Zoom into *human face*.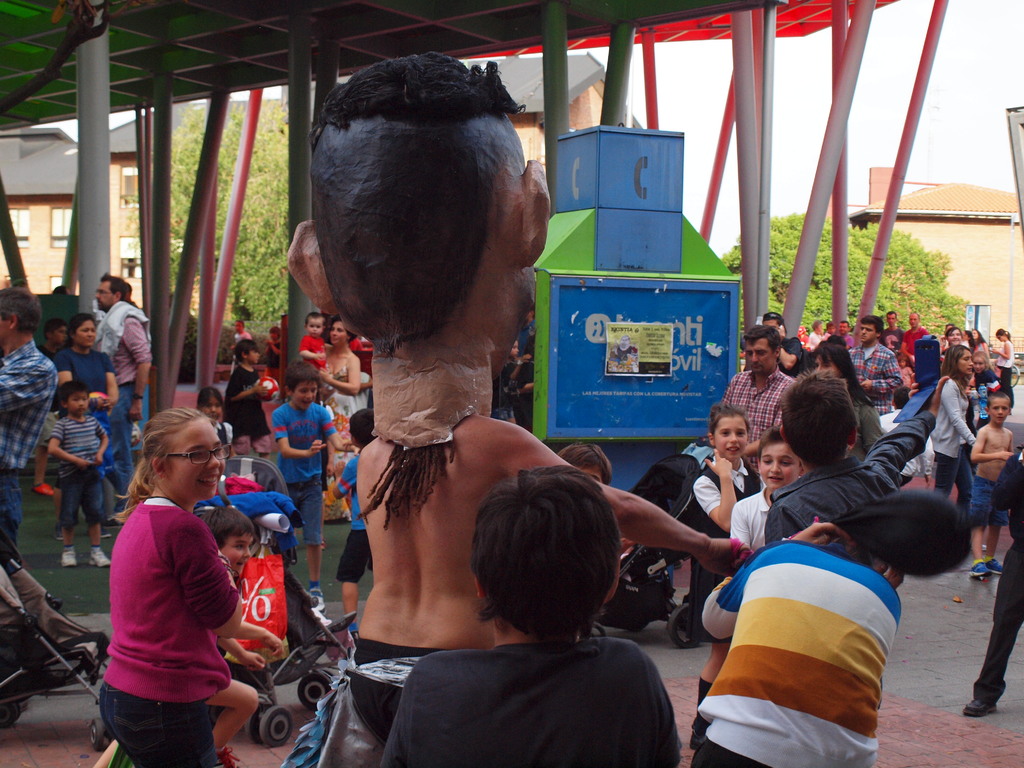
Zoom target: {"left": 580, "top": 464, "right": 602, "bottom": 484}.
